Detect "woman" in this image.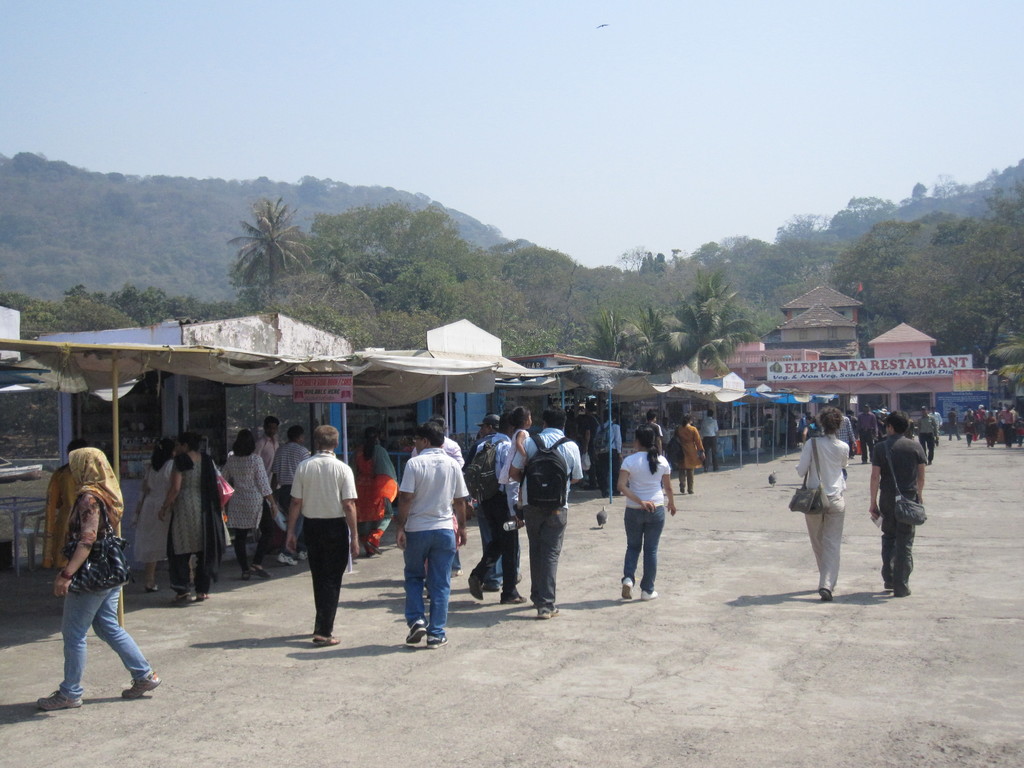
Detection: Rect(795, 405, 852, 602).
